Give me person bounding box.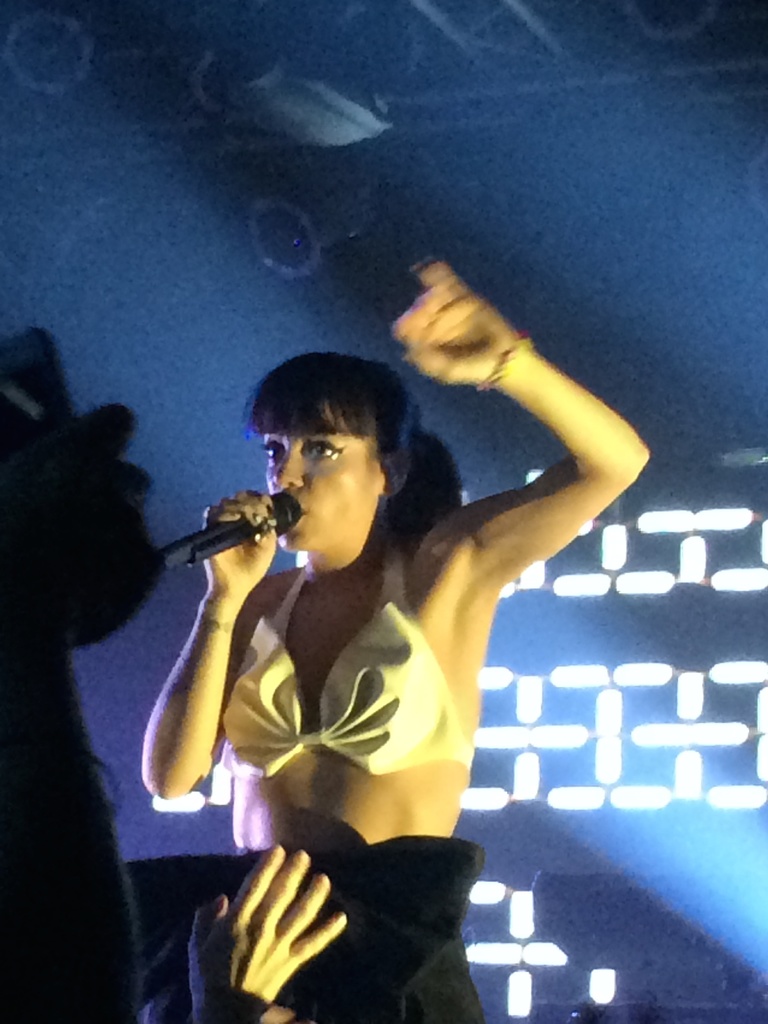
l=129, t=834, r=346, b=1023.
